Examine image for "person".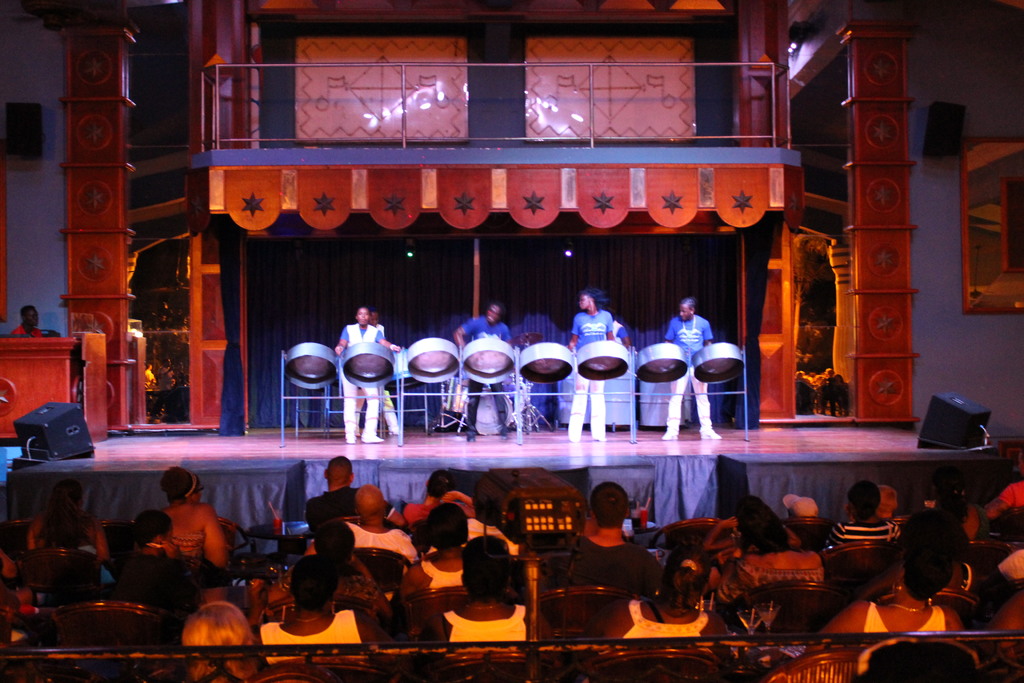
Examination result: pyautogui.locateOnScreen(299, 456, 356, 540).
